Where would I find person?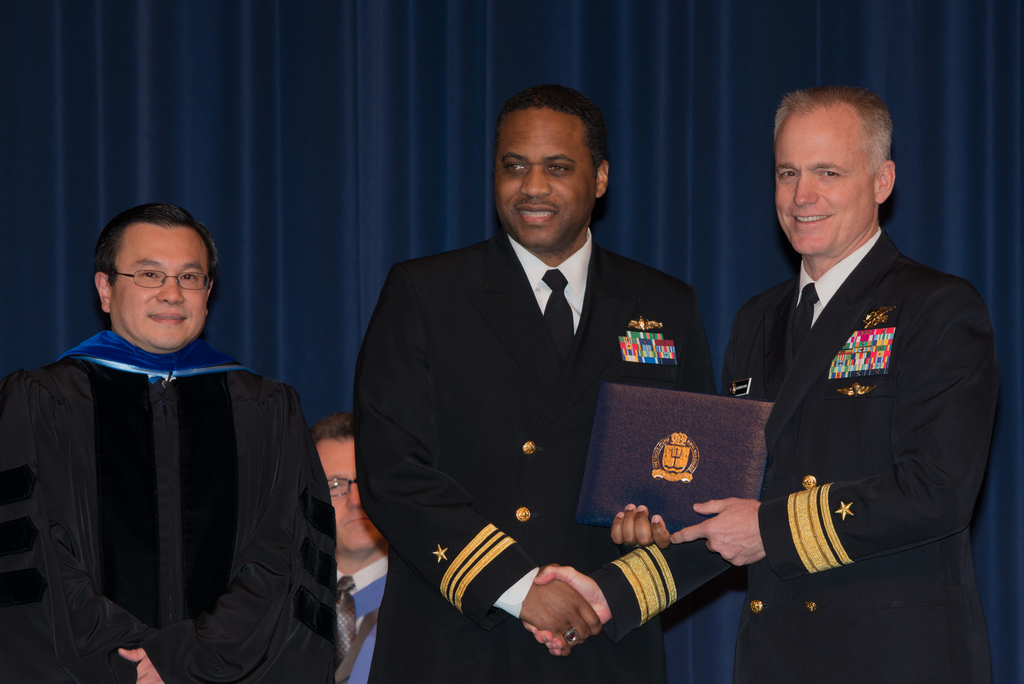
At <bbox>312, 400, 402, 682</bbox>.
